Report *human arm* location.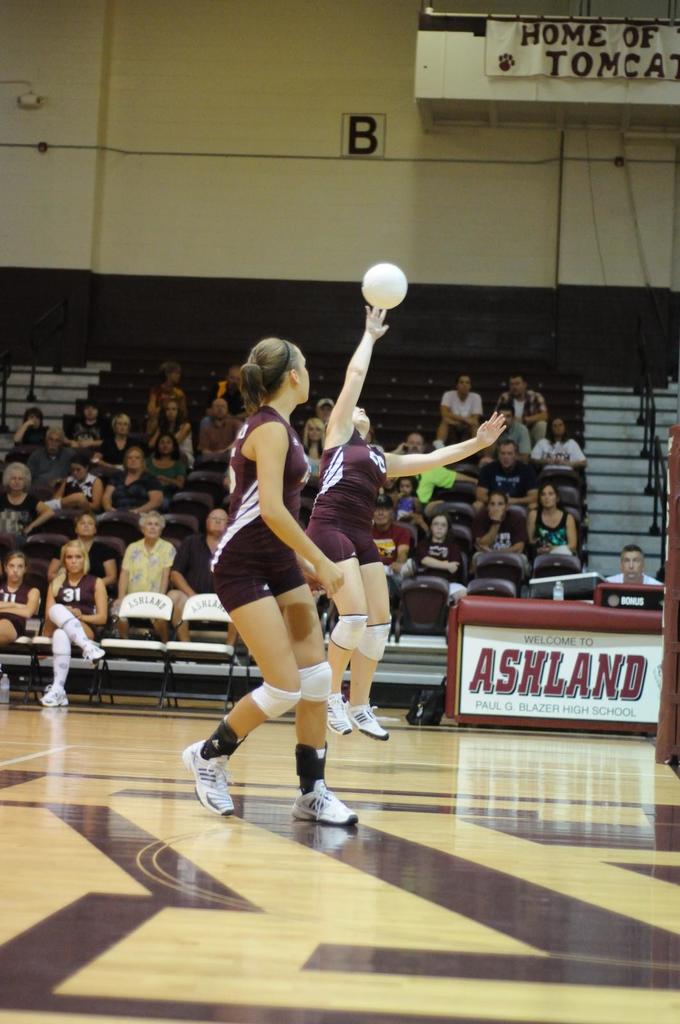
Report: 74,579,109,622.
